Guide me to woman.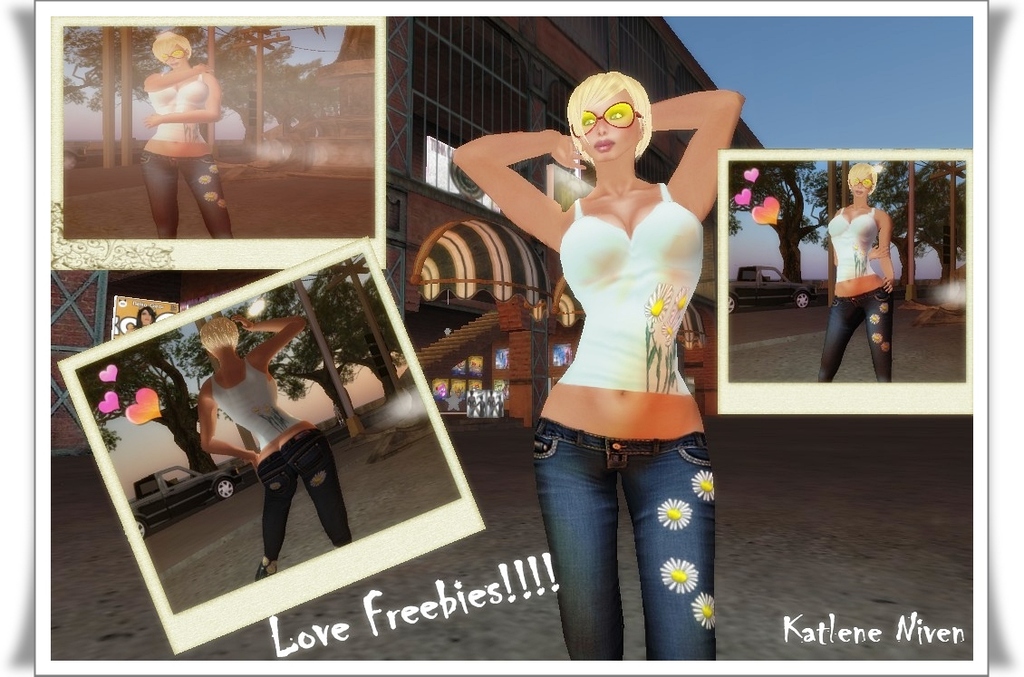
Guidance: (503,63,729,667).
